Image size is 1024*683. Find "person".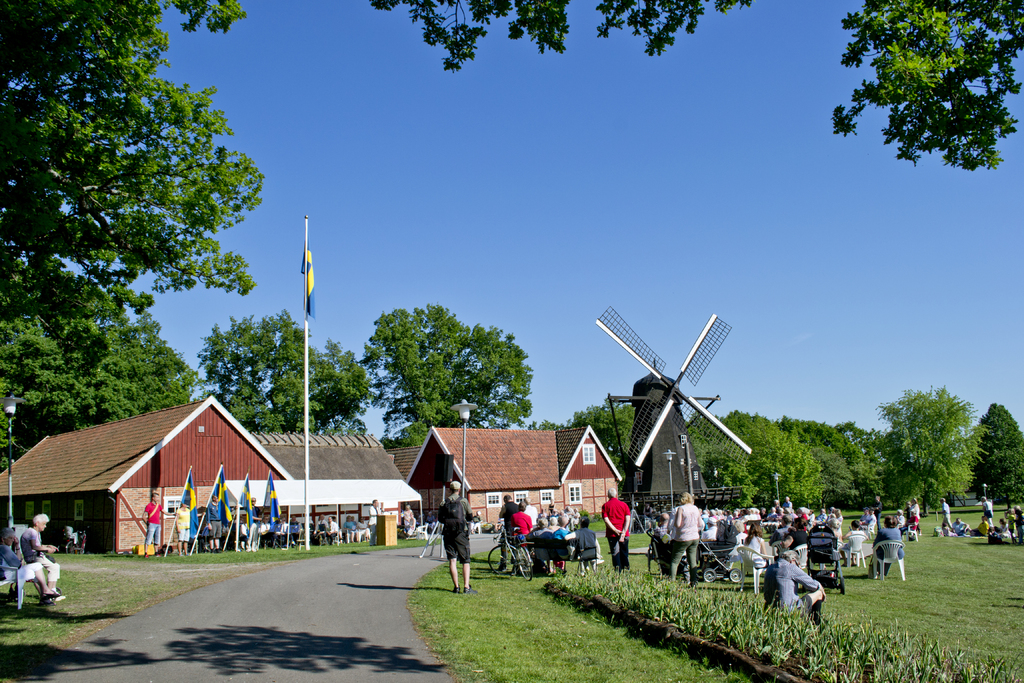
bbox(406, 513, 418, 541).
